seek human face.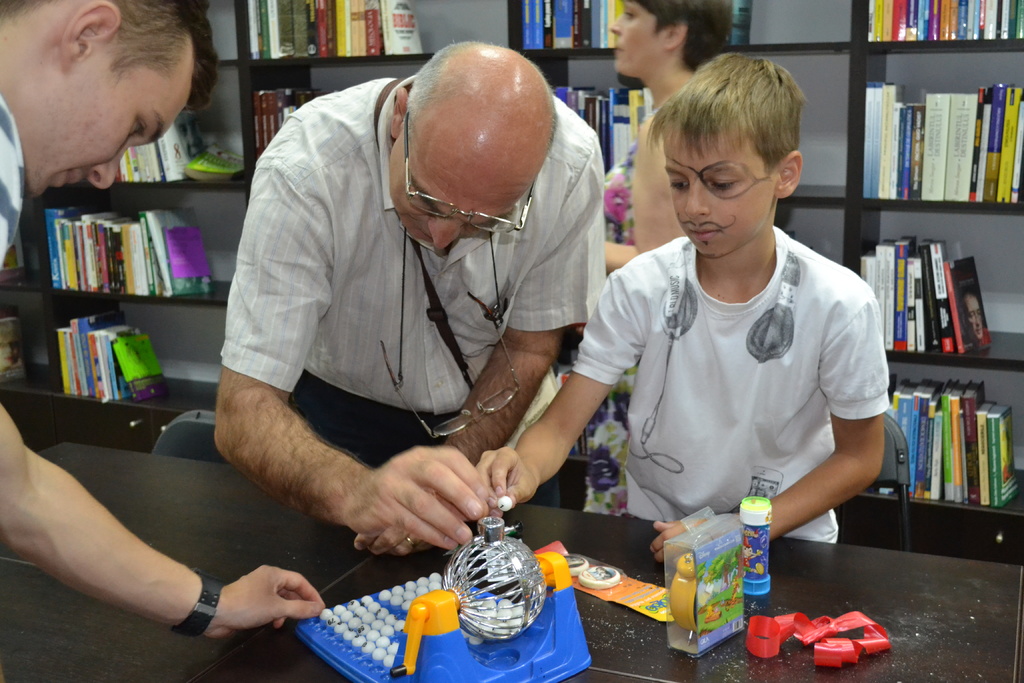
[390,129,516,252].
